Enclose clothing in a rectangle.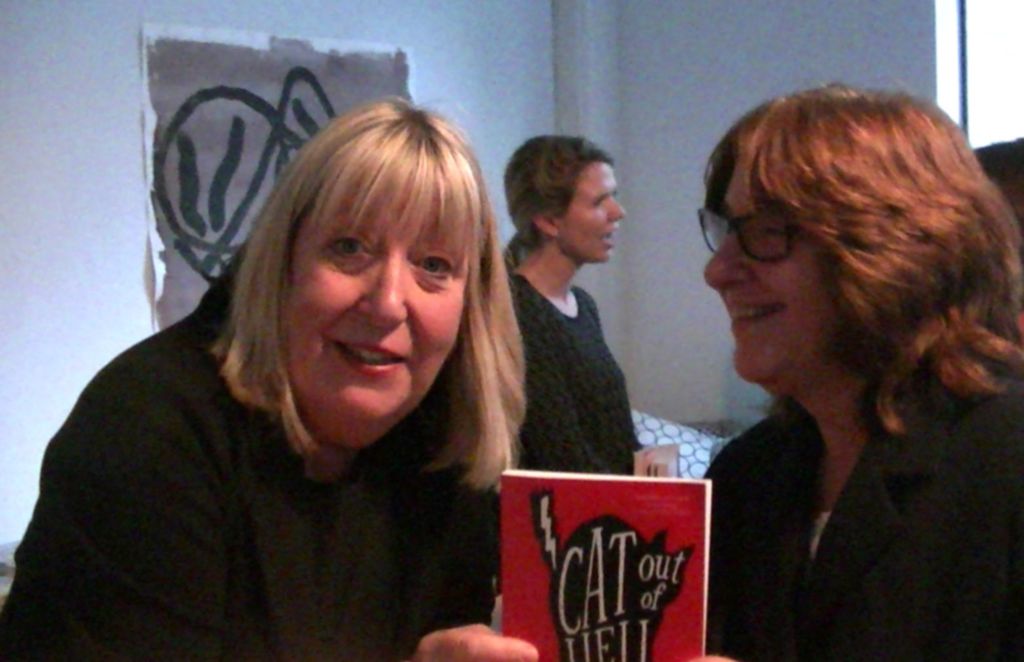
(left=481, top=280, right=642, bottom=494).
